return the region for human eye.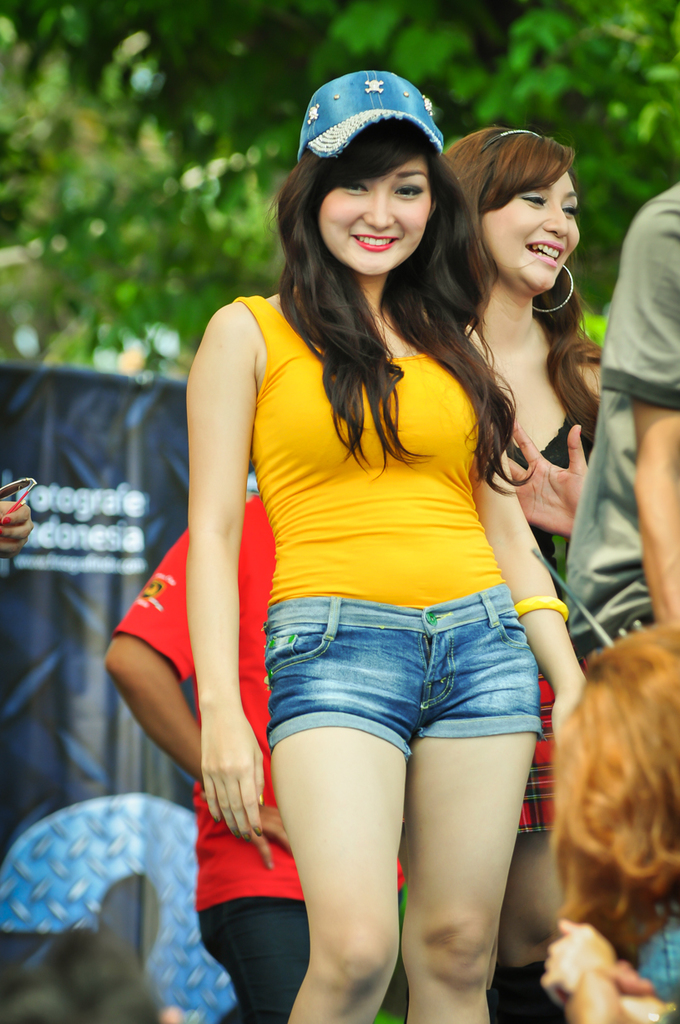
(562, 201, 581, 220).
